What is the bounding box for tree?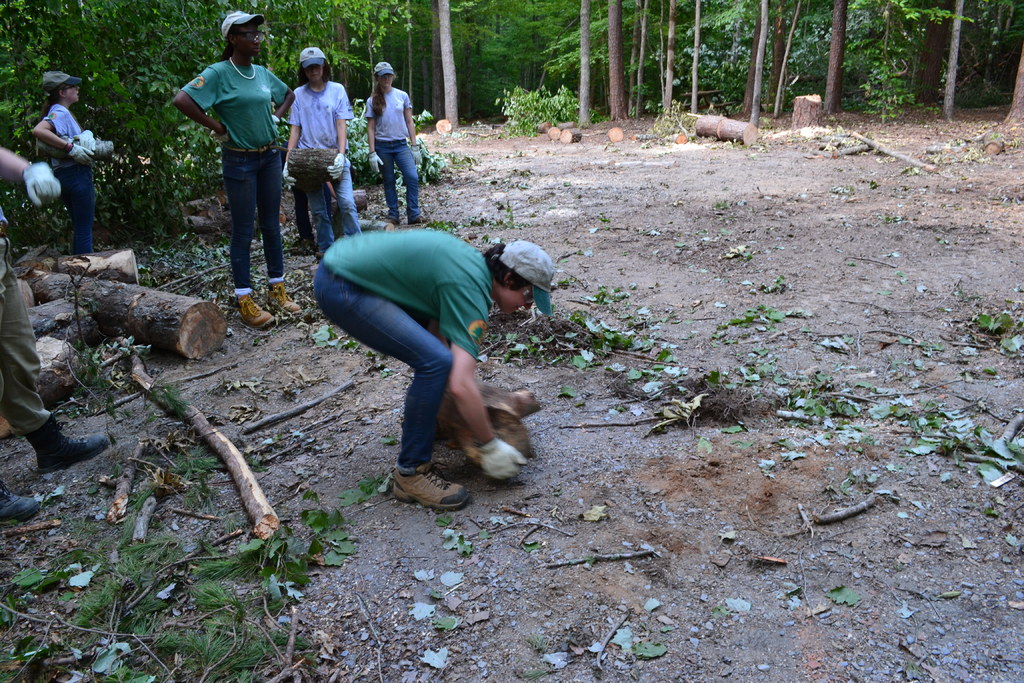
locate(819, 0, 851, 115).
